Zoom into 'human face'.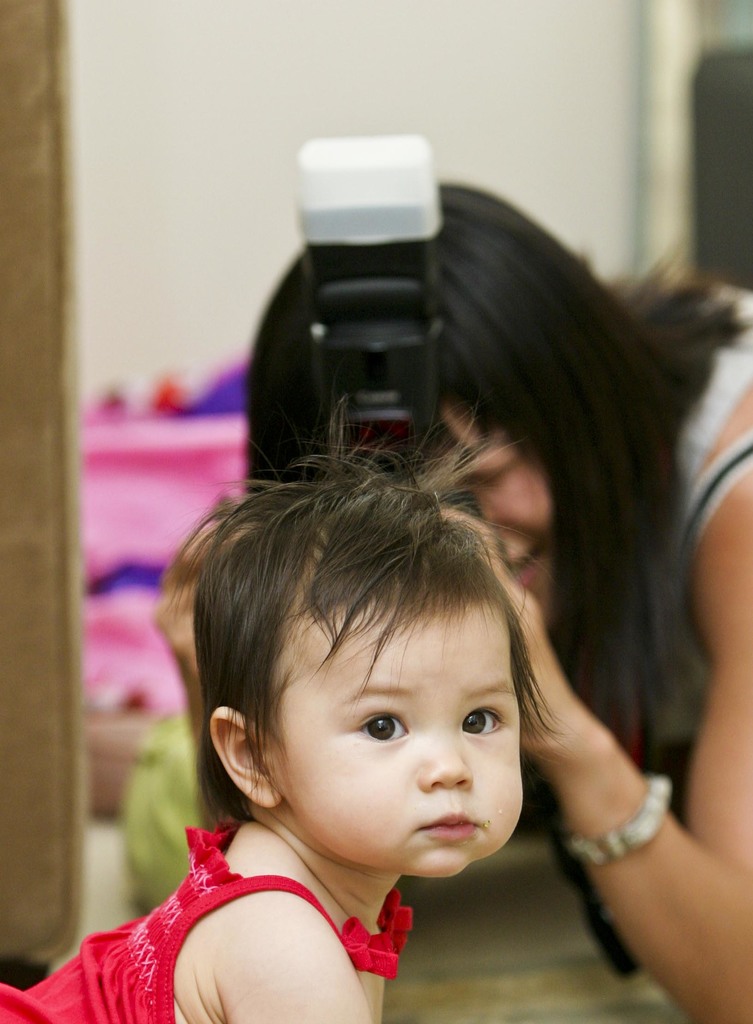
Zoom target: [449,406,553,637].
